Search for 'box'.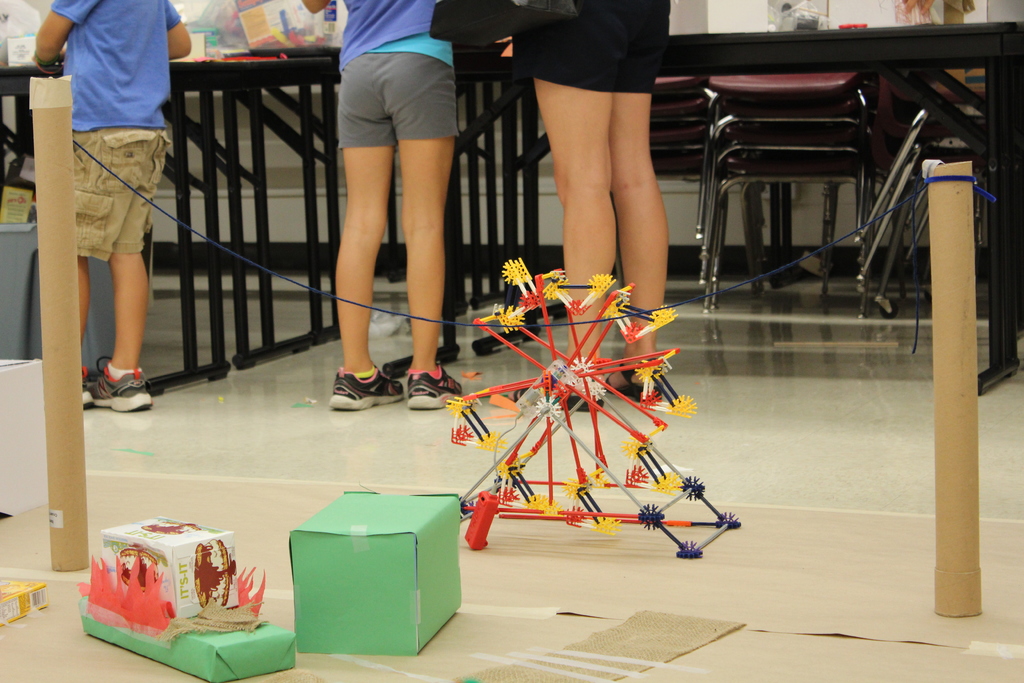
Found at {"x1": 76, "y1": 609, "x2": 299, "y2": 682}.
